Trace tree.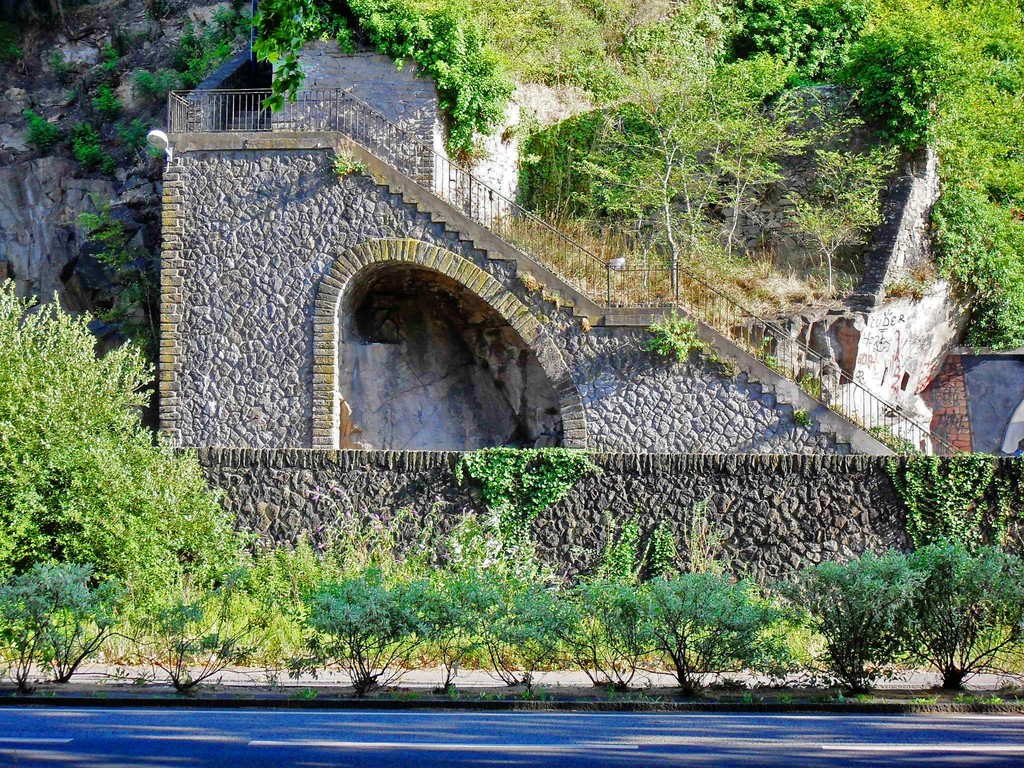
Traced to BBox(0, 275, 262, 650).
